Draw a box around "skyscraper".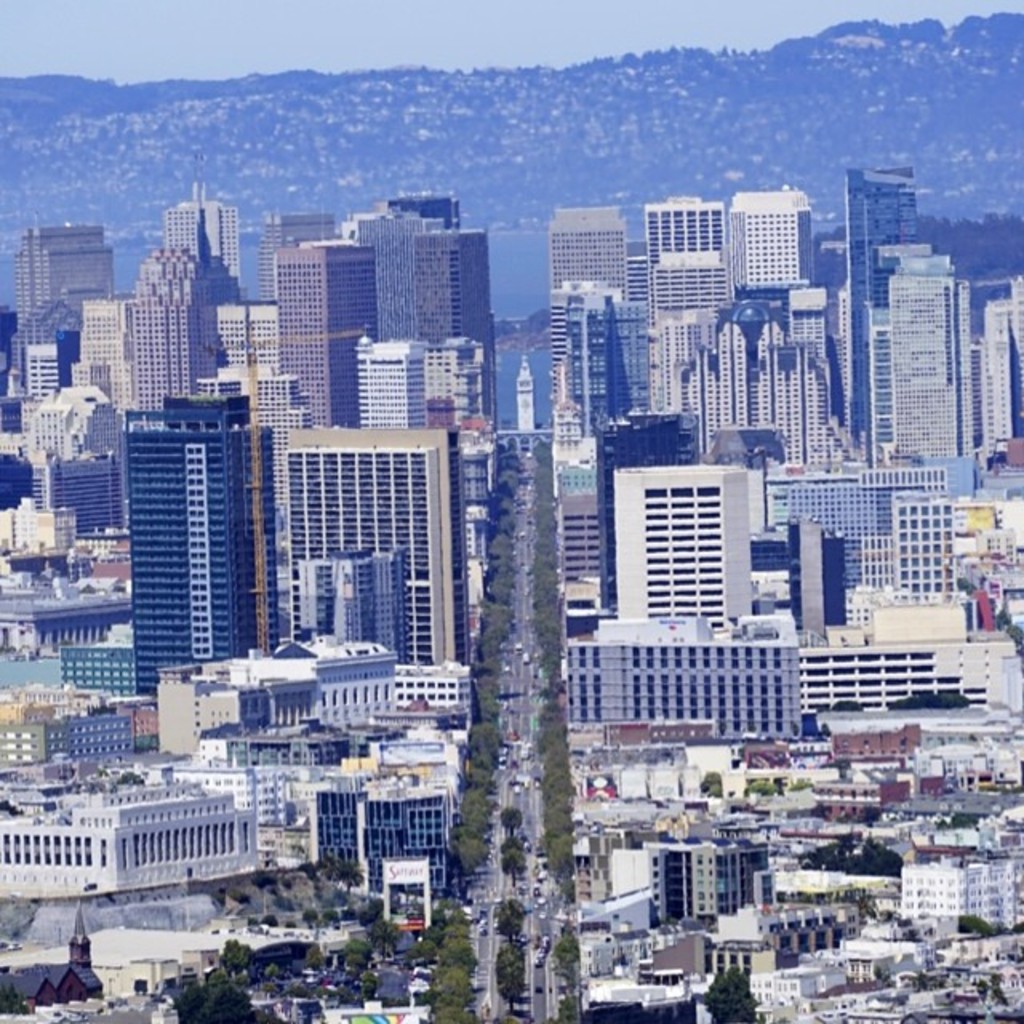
958/275/1022/477.
